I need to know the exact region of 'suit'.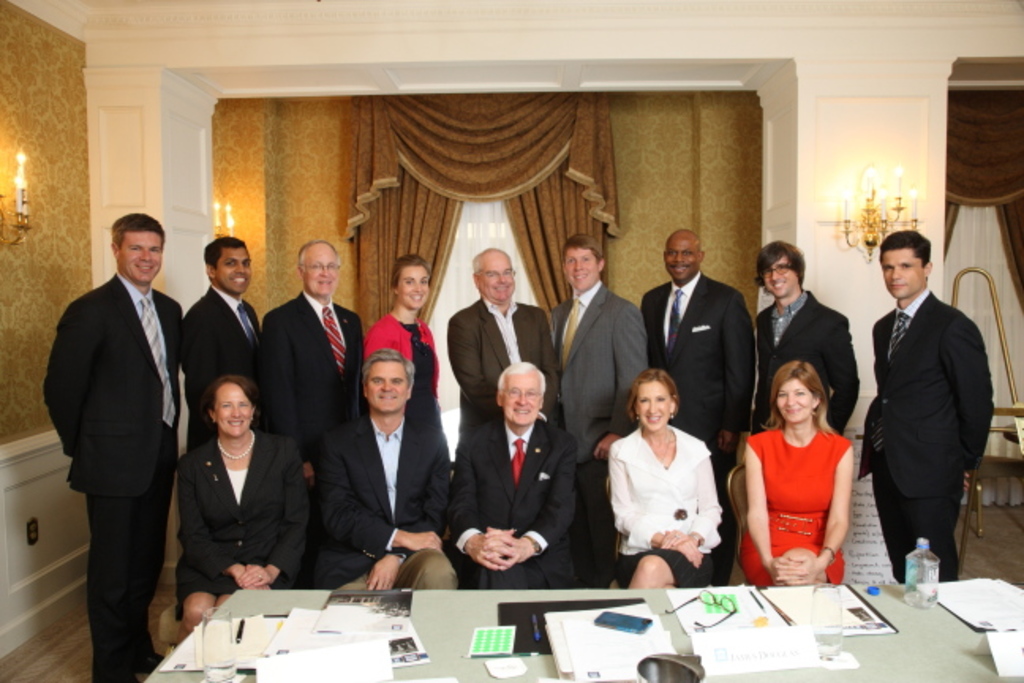
Region: (x1=550, y1=288, x2=656, y2=468).
